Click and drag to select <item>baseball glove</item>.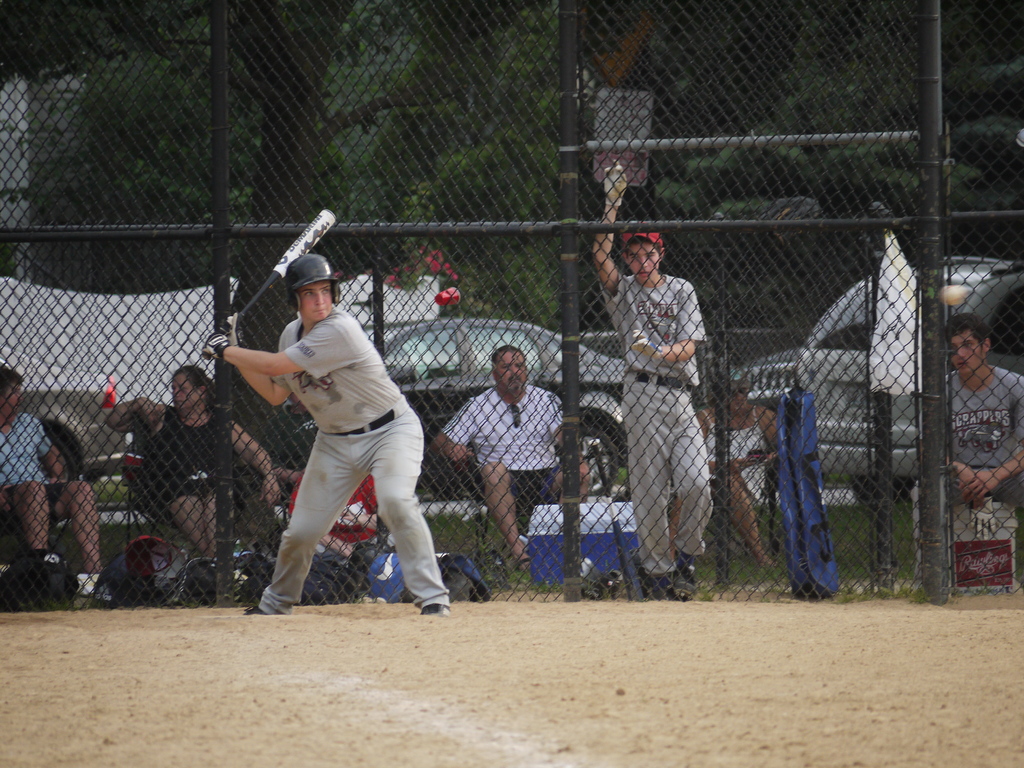
Selection: [left=201, top=325, right=234, bottom=357].
